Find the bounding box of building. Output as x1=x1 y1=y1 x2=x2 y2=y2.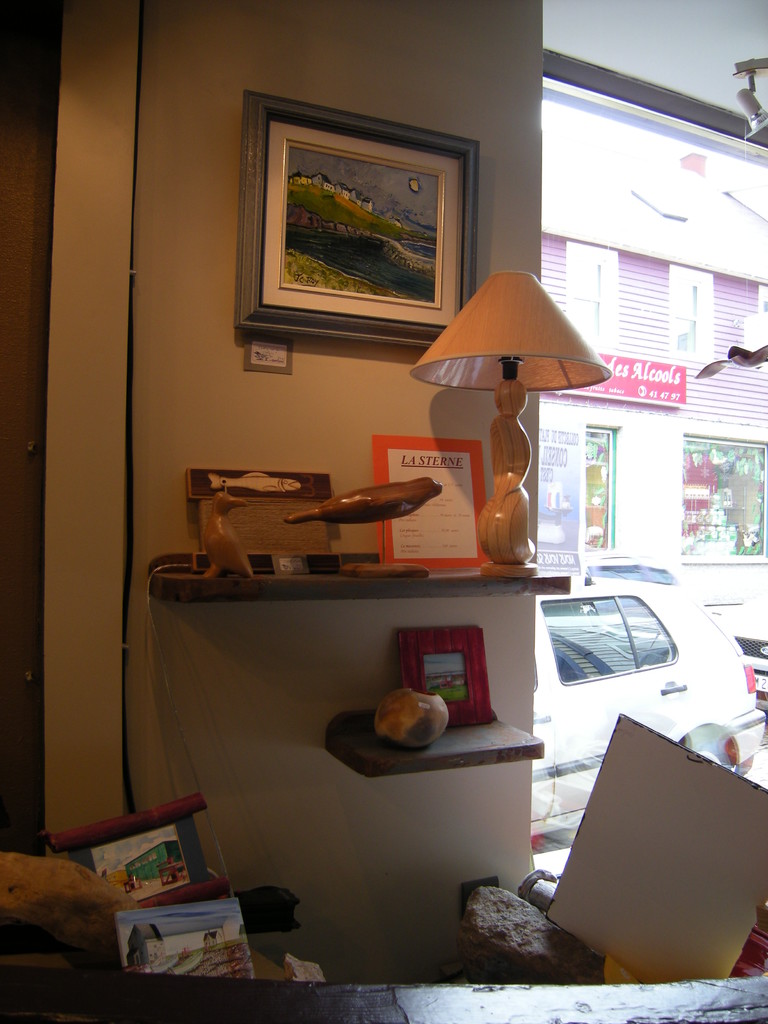
x1=538 y1=85 x2=767 y2=601.
